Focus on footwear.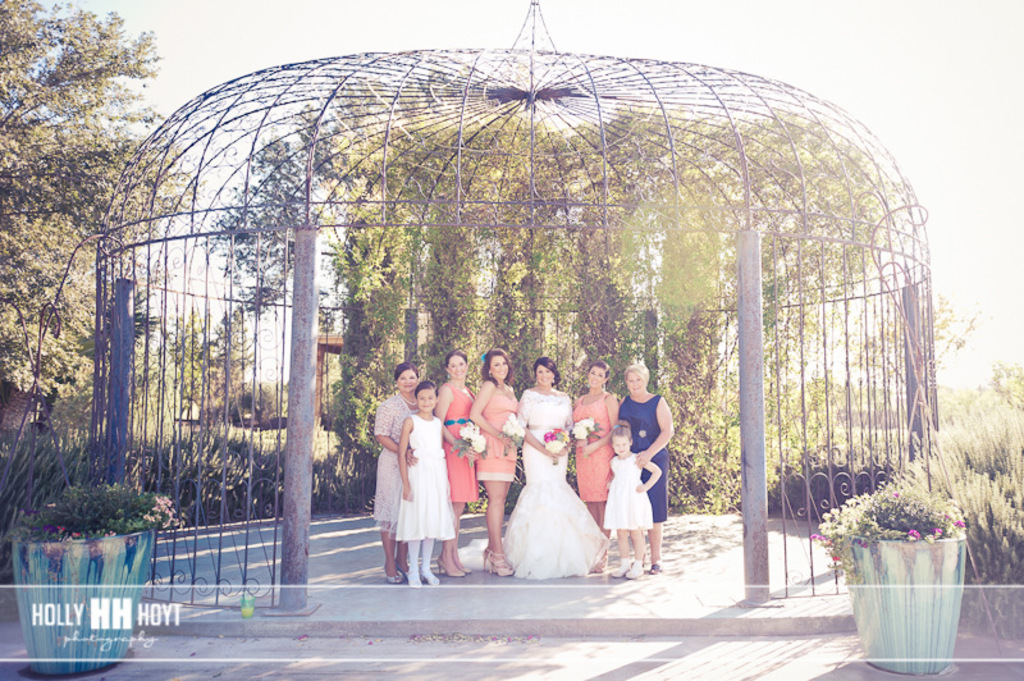
Focused at locate(440, 557, 463, 576).
